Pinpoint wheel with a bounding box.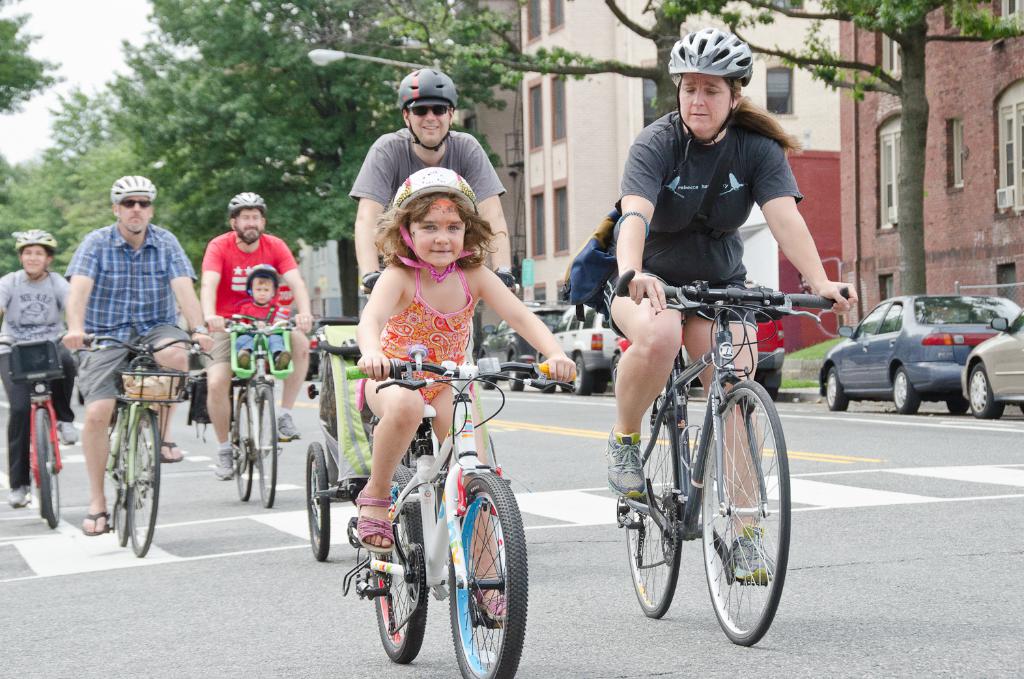
BBox(128, 408, 160, 558).
